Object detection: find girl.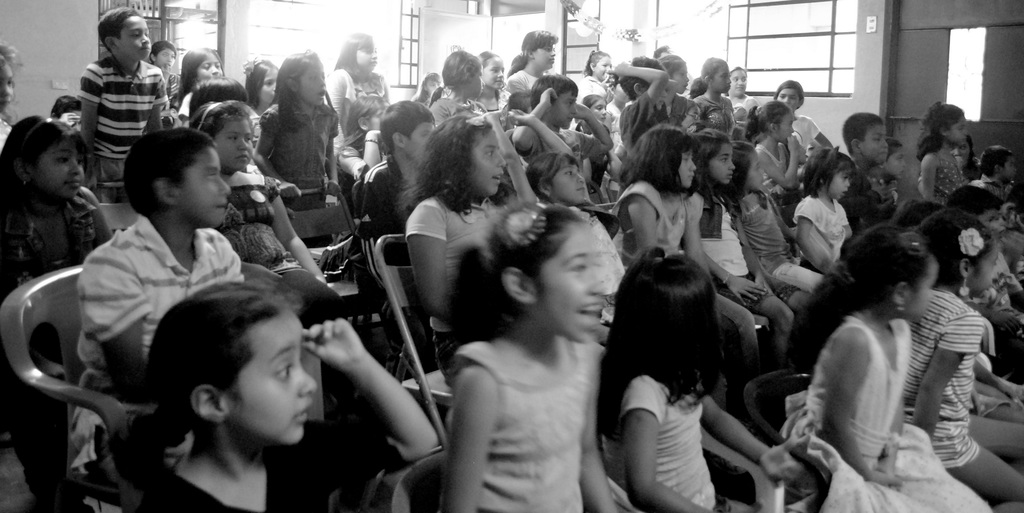
x1=727 y1=138 x2=824 y2=305.
